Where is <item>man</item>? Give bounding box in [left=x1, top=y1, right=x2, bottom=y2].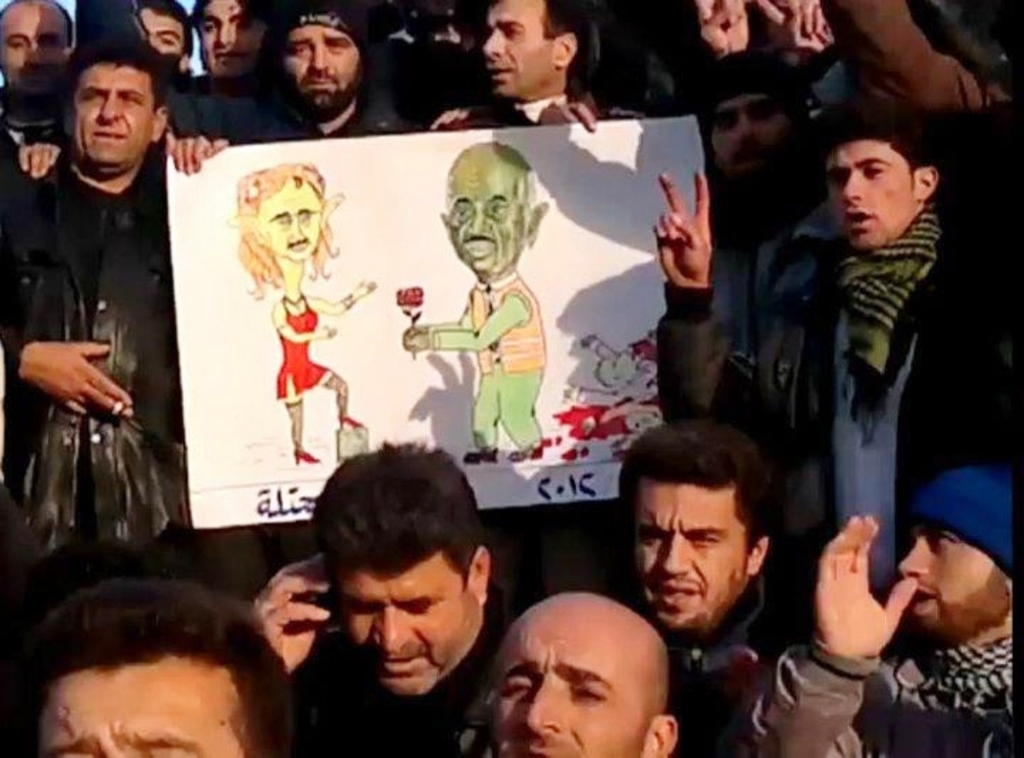
[left=452, top=0, right=639, bottom=125].
